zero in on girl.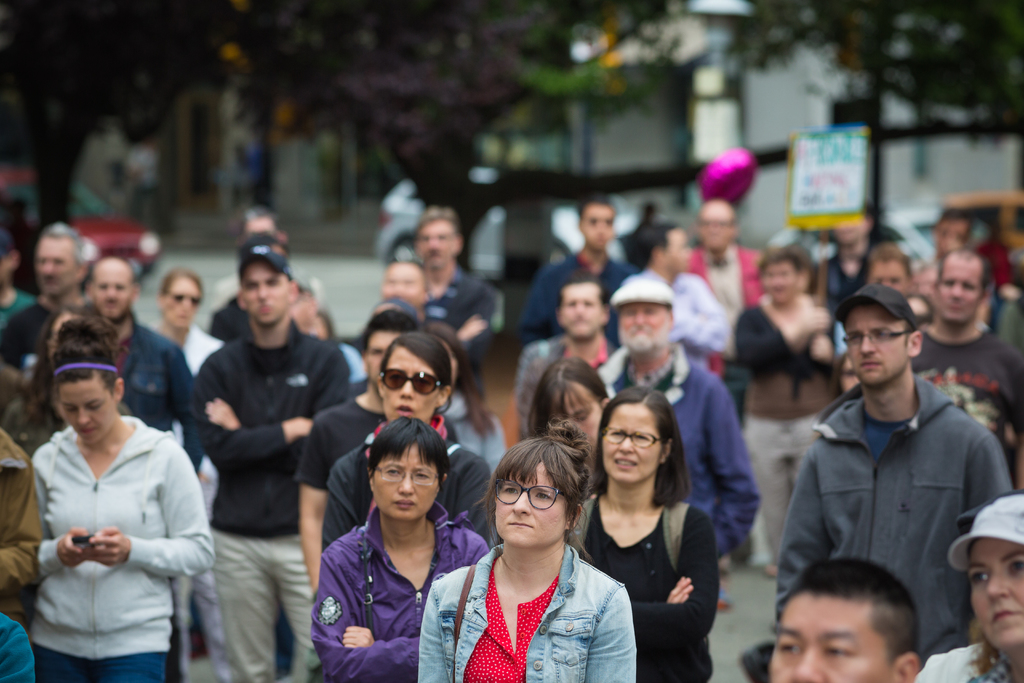
Zeroed in: x1=862 y1=242 x2=954 y2=398.
